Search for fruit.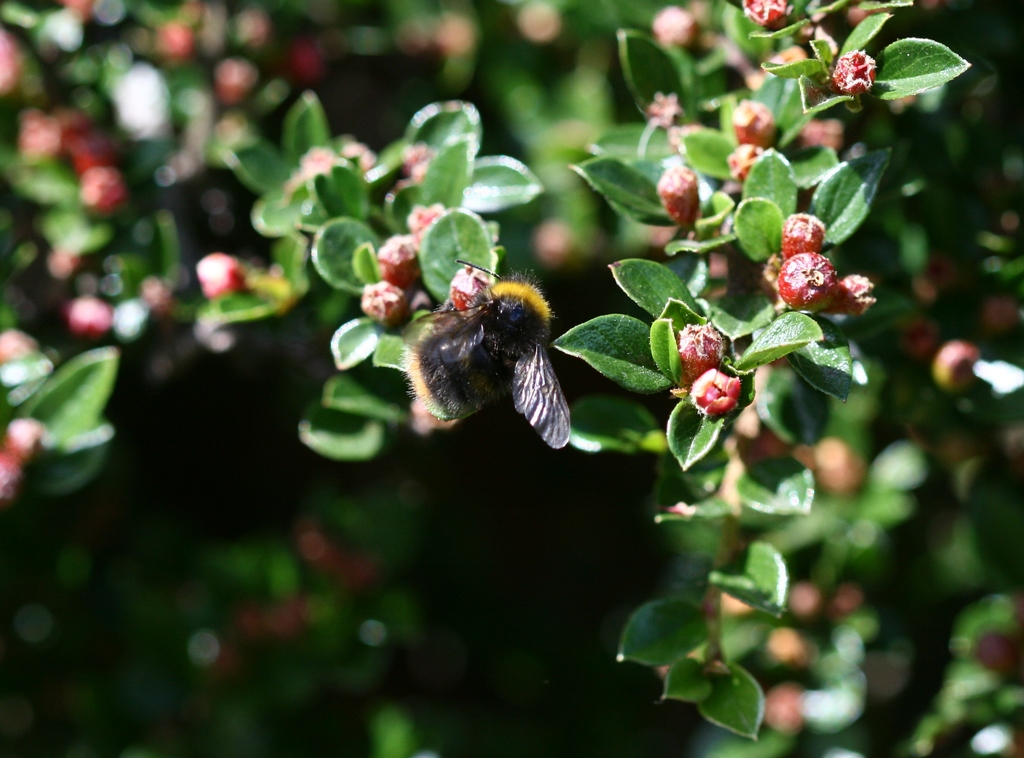
Found at (left=777, top=249, right=840, bottom=309).
